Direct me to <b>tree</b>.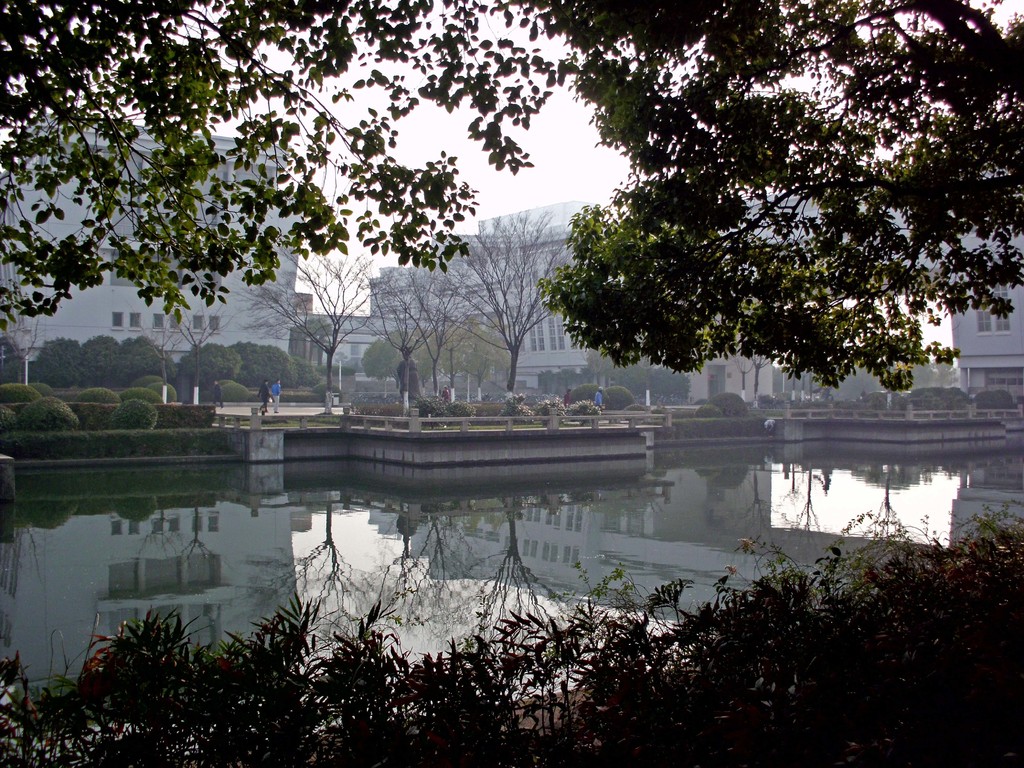
Direction: 472 301 524 403.
